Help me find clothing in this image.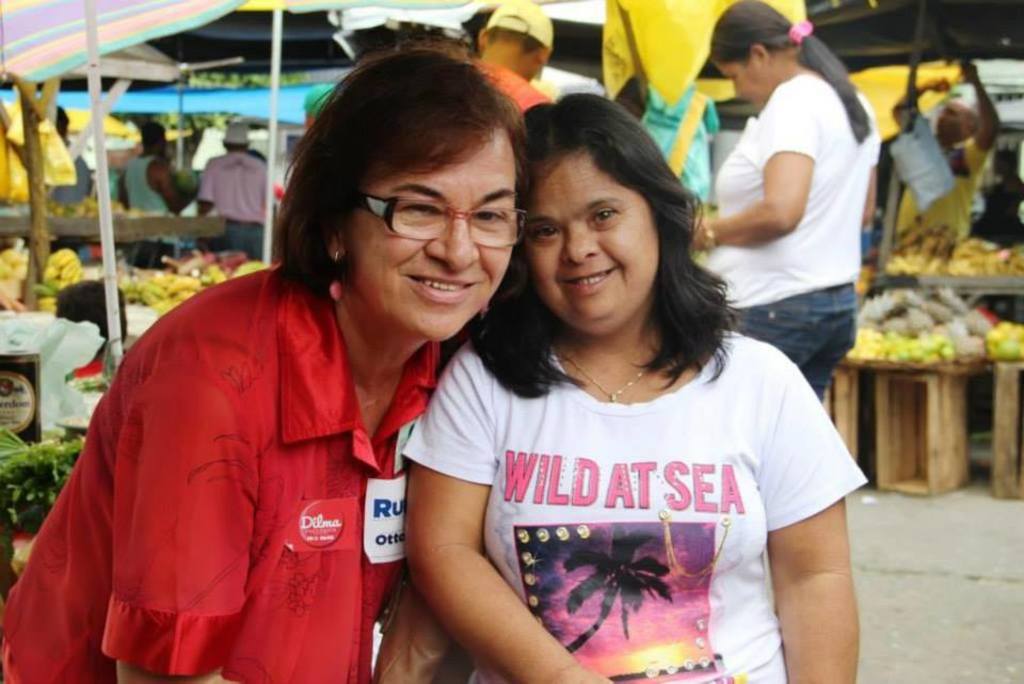
Found it: bbox=(128, 149, 174, 268).
